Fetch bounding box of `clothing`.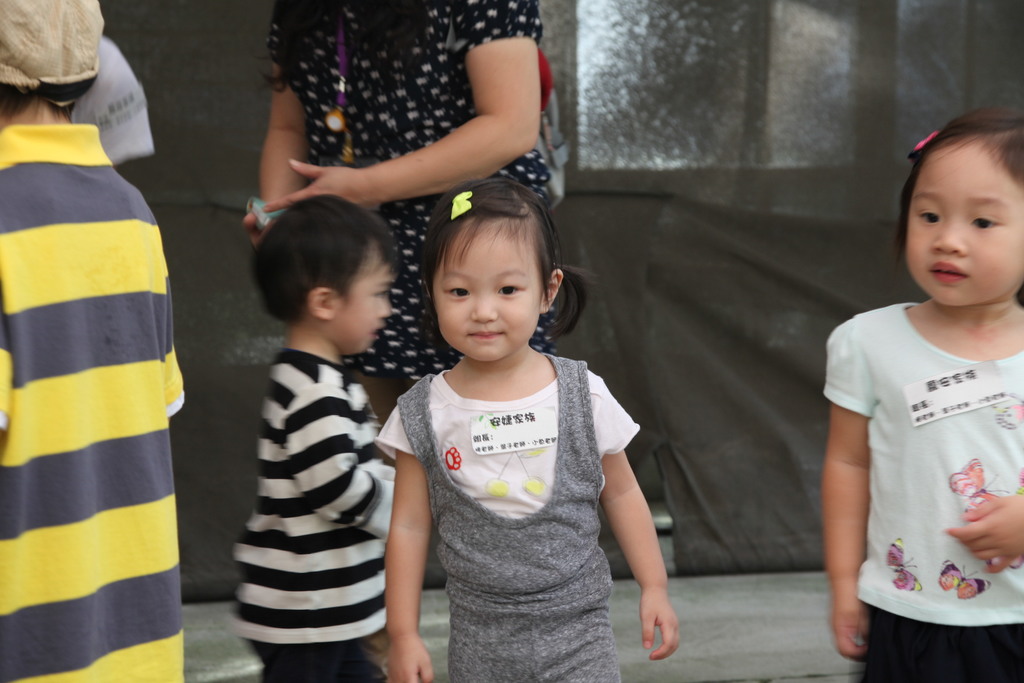
Bbox: {"left": 271, "top": 0, "right": 556, "bottom": 378}.
